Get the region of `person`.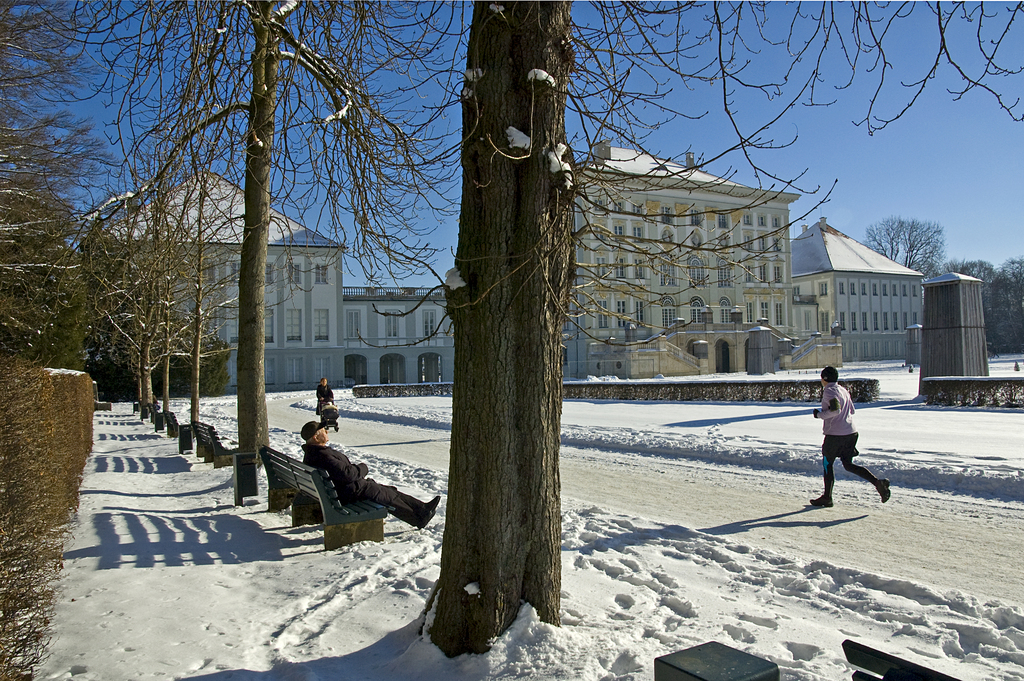
crop(815, 361, 876, 521).
